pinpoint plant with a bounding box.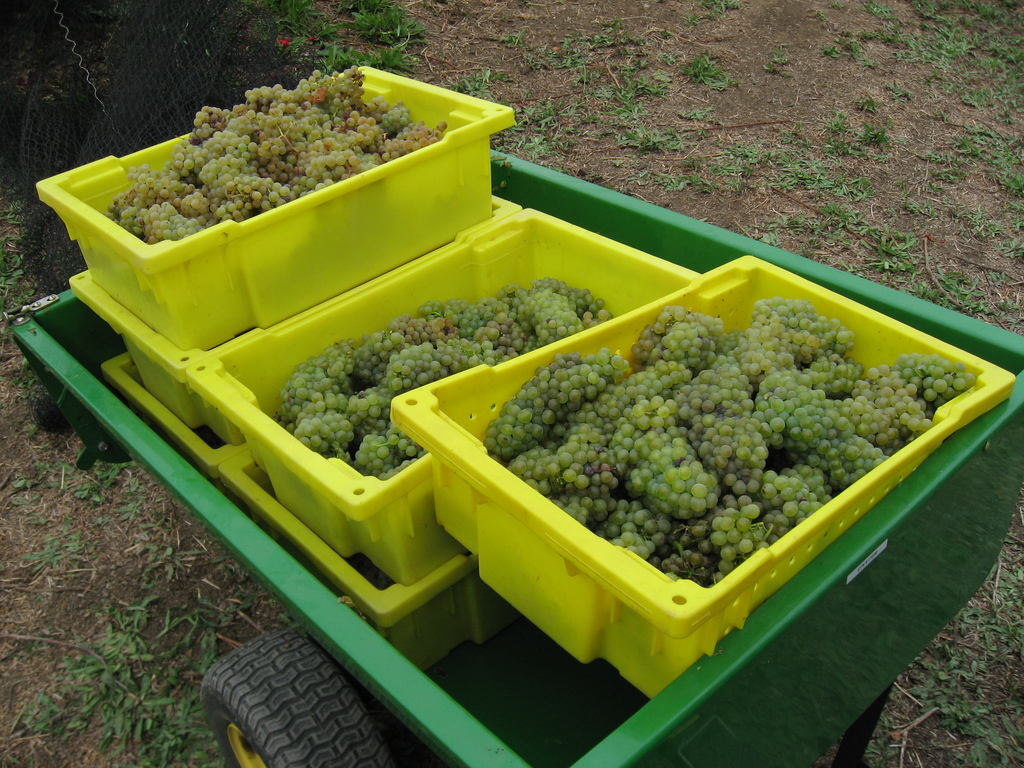
(x1=495, y1=22, x2=521, y2=45).
